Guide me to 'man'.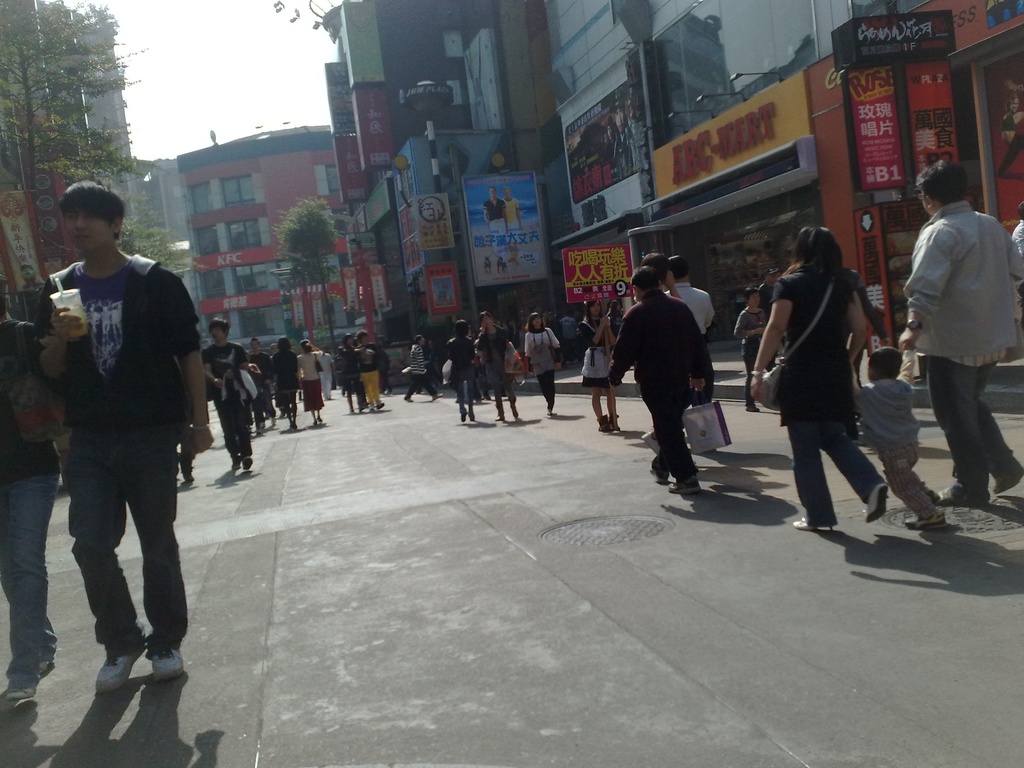
Guidance: {"left": 604, "top": 266, "right": 706, "bottom": 495}.
